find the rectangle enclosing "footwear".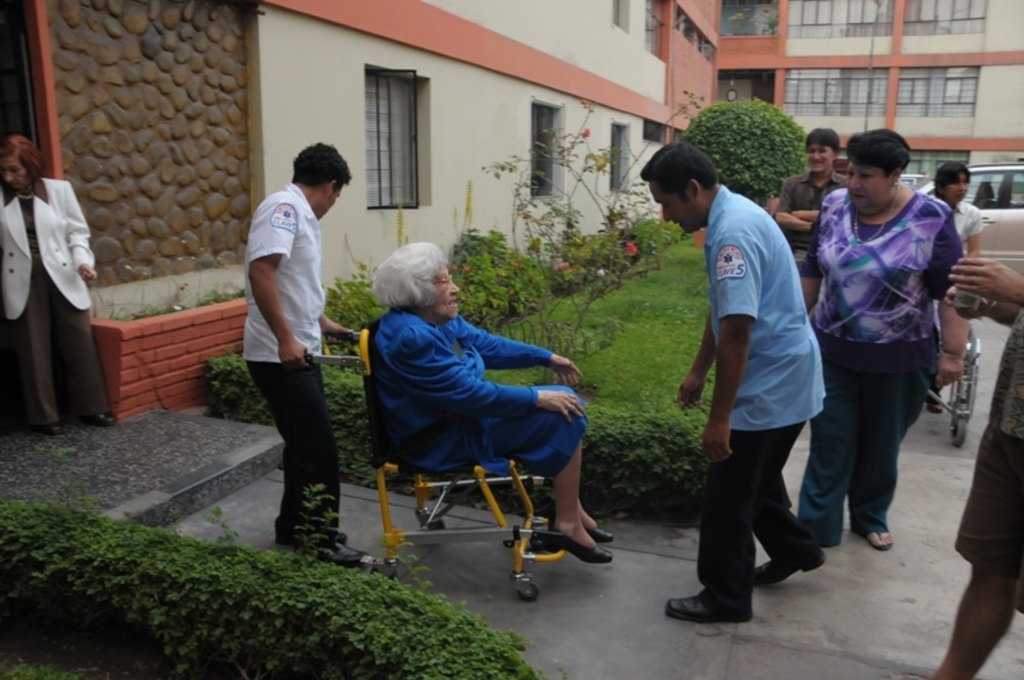
{"left": 852, "top": 521, "right": 895, "bottom": 555}.
